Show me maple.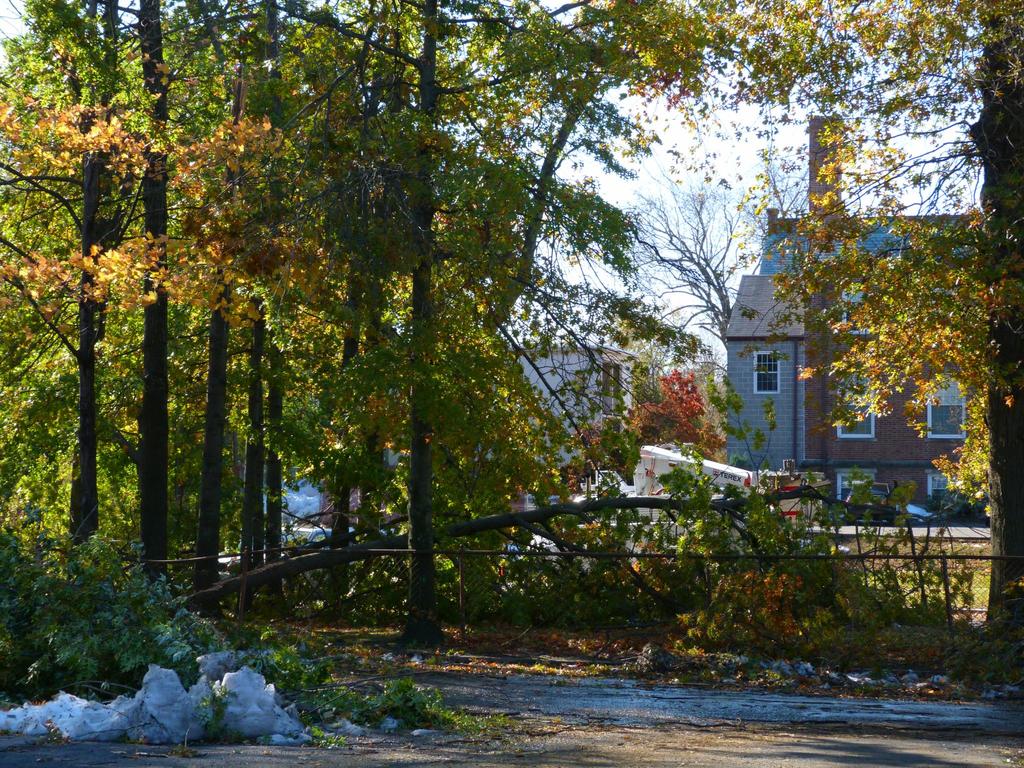
maple is here: {"x1": 189, "y1": 2, "x2": 289, "y2": 588}.
